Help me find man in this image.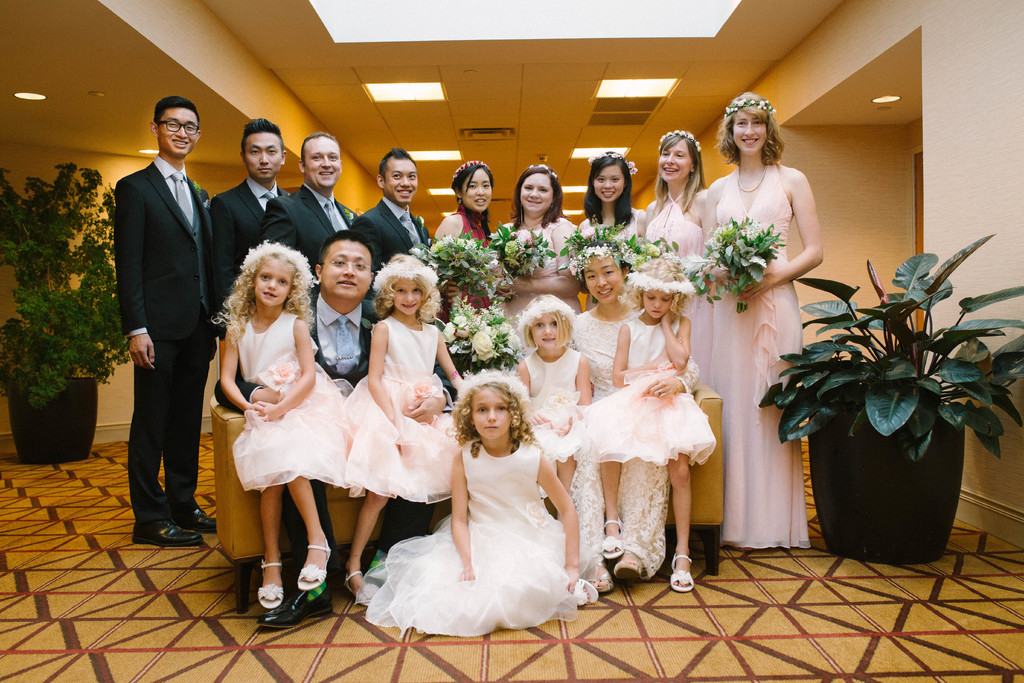
Found it: bbox(260, 133, 356, 283).
